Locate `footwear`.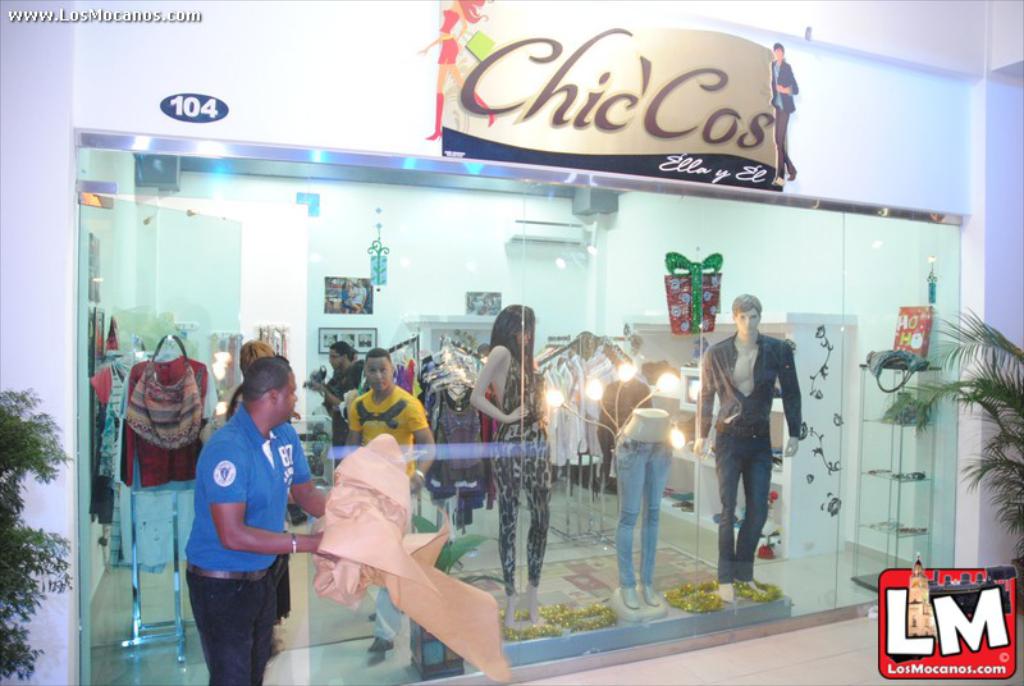
Bounding box: pyautogui.locateOnScreen(366, 635, 389, 654).
